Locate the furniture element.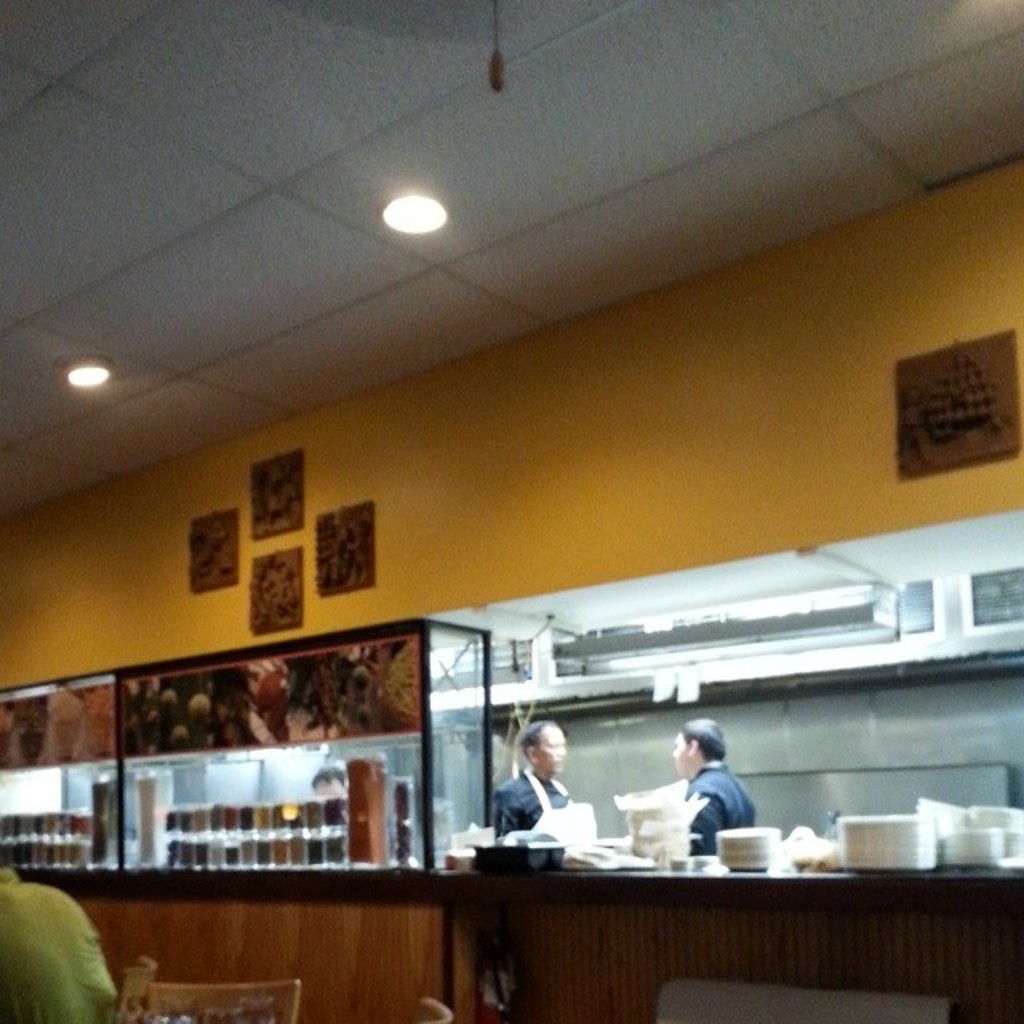
Element bbox: crop(120, 954, 155, 1022).
